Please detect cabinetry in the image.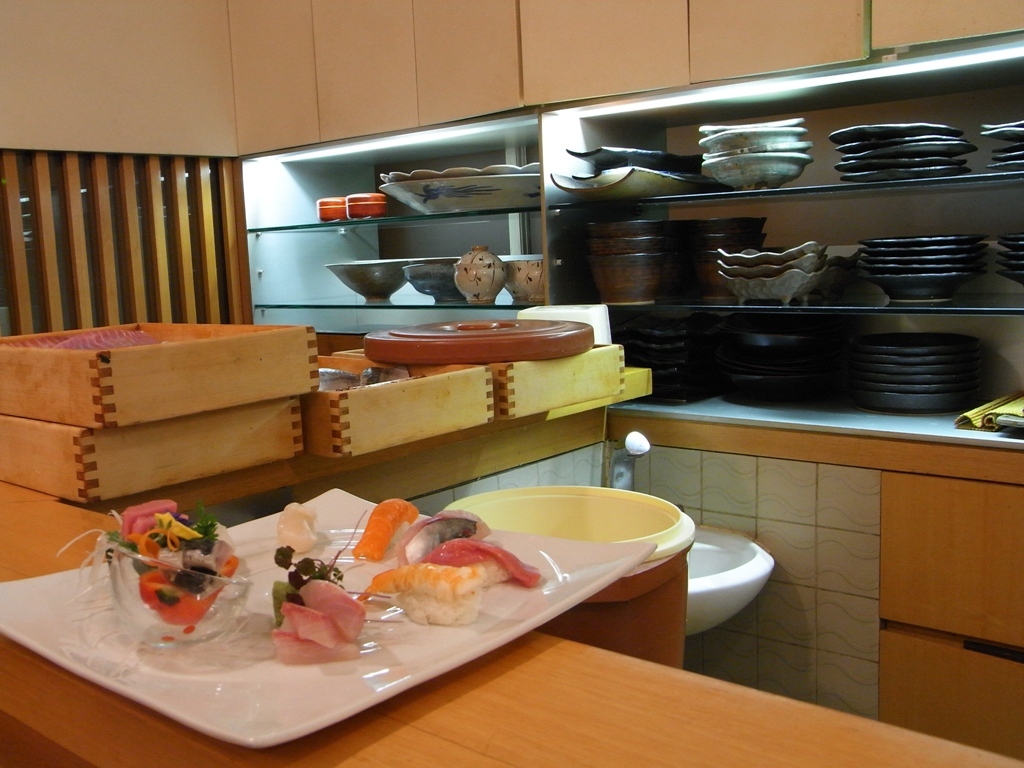
[x1=875, y1=637, x2=1023, y2=764].
